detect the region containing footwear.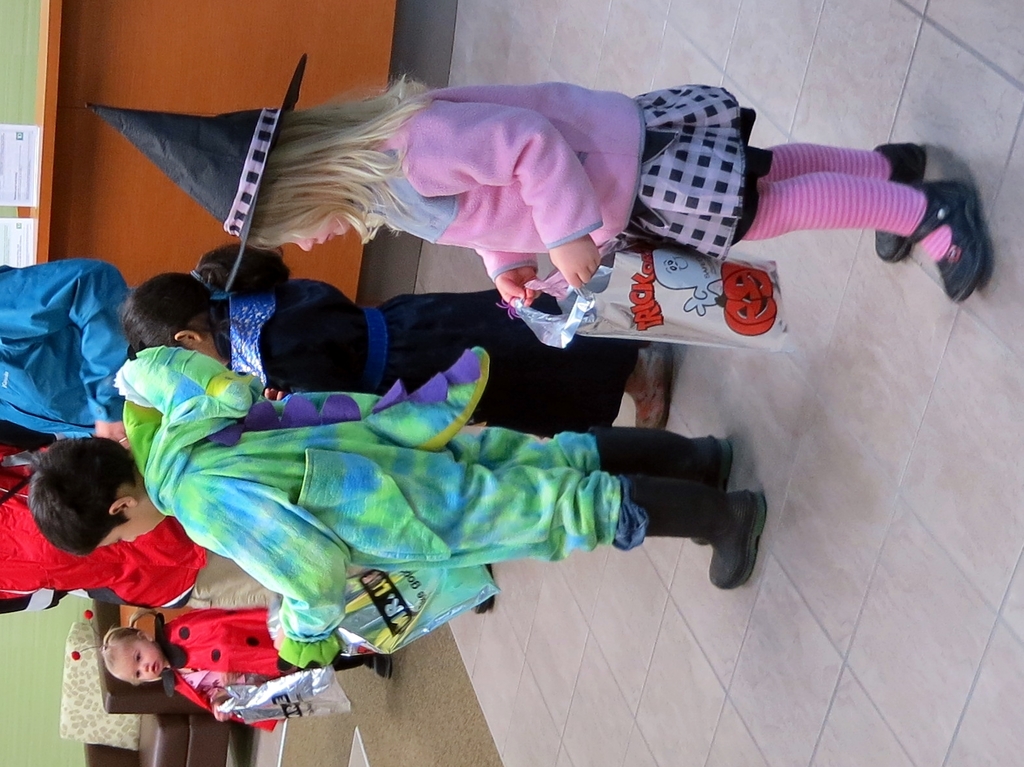
bbox=(908, 173, 993, 288).
